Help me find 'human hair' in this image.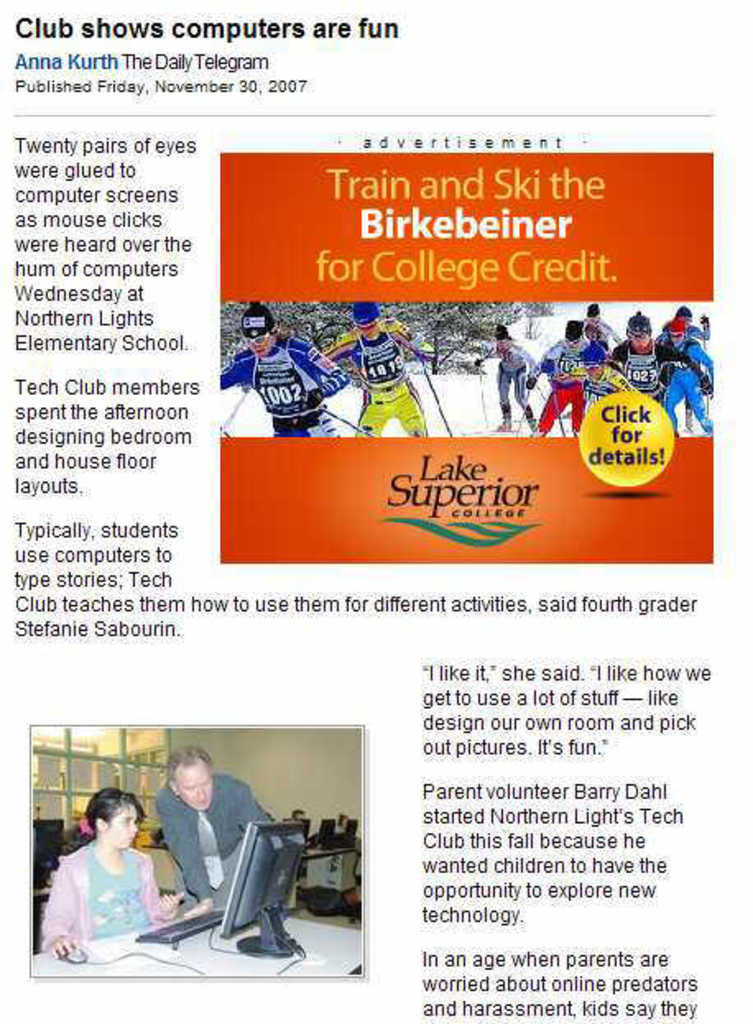
Found it: 53, 789, 145, 866.
